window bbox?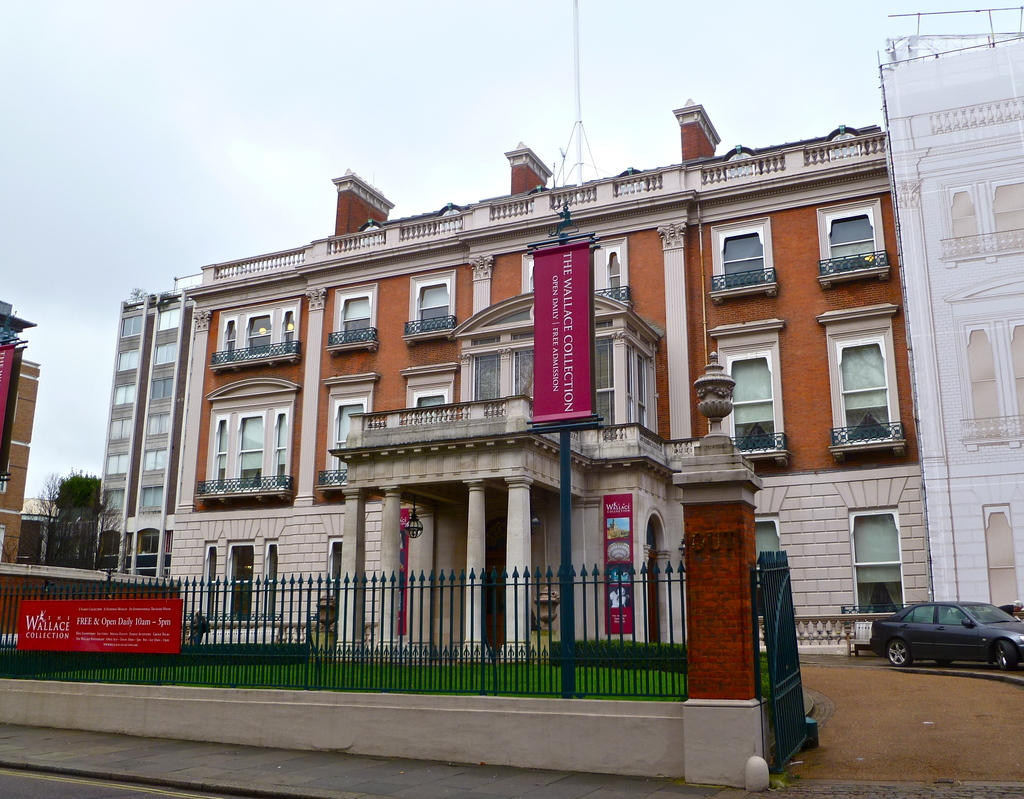
[x1=709, y1=335, x2=783, y2=461]
